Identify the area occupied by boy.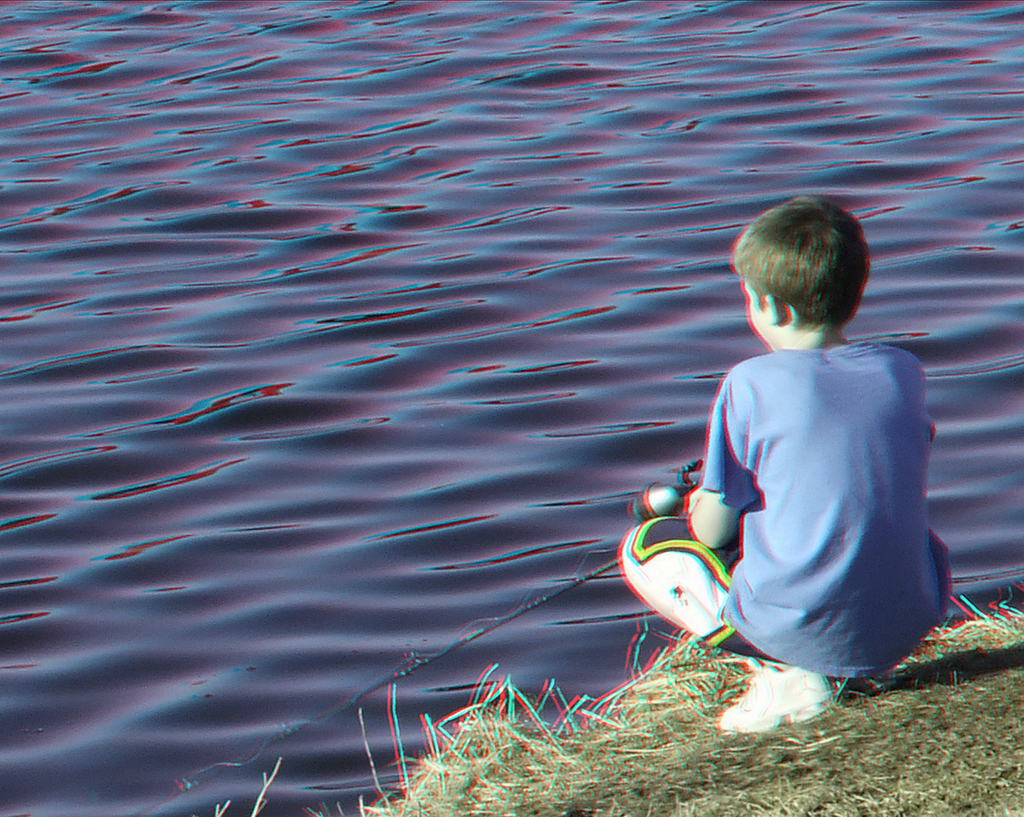
Area: pyautogui.locateOnScreen(637, 193, 954, 747).
